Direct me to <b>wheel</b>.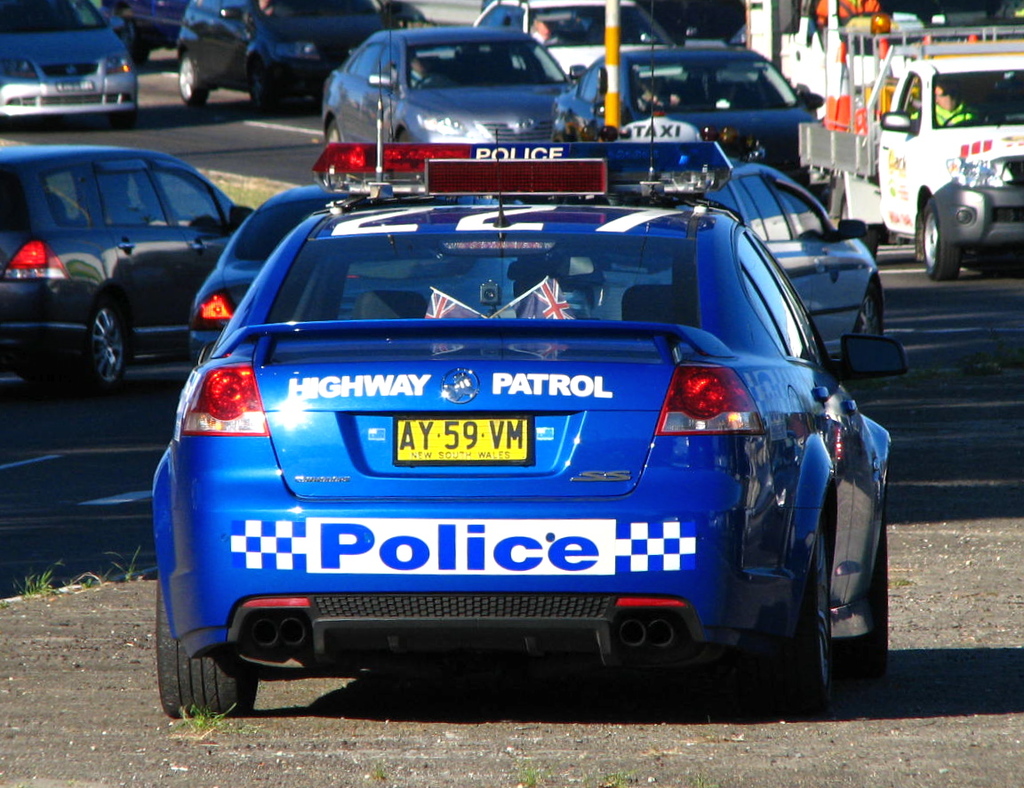
Direction: 797,503,859,696.
